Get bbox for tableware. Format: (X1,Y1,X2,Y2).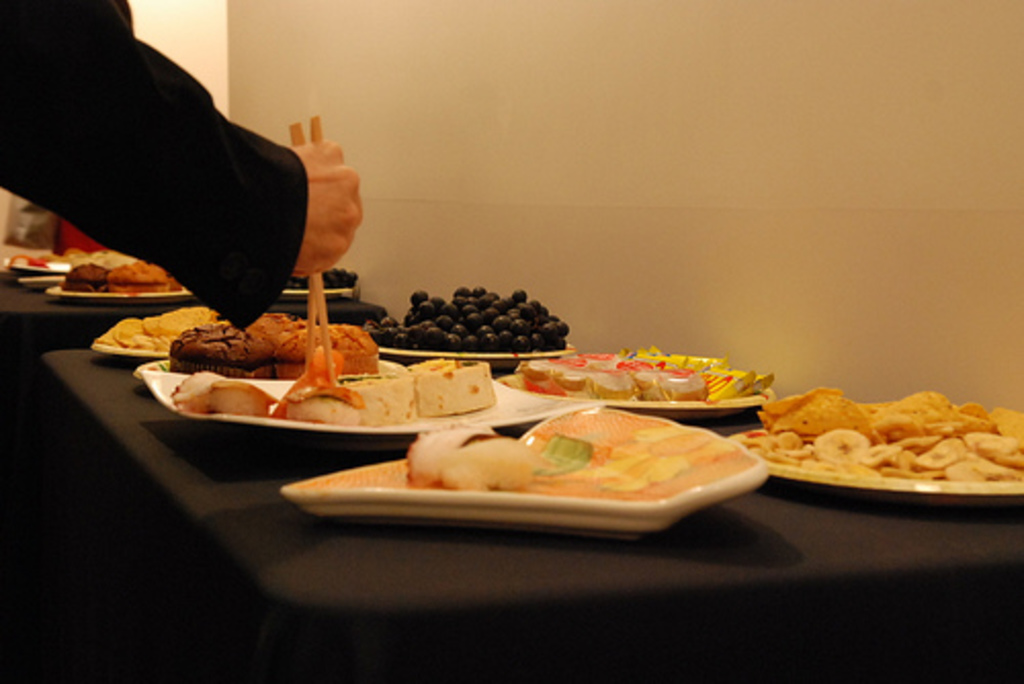
(143,365,604,434).
